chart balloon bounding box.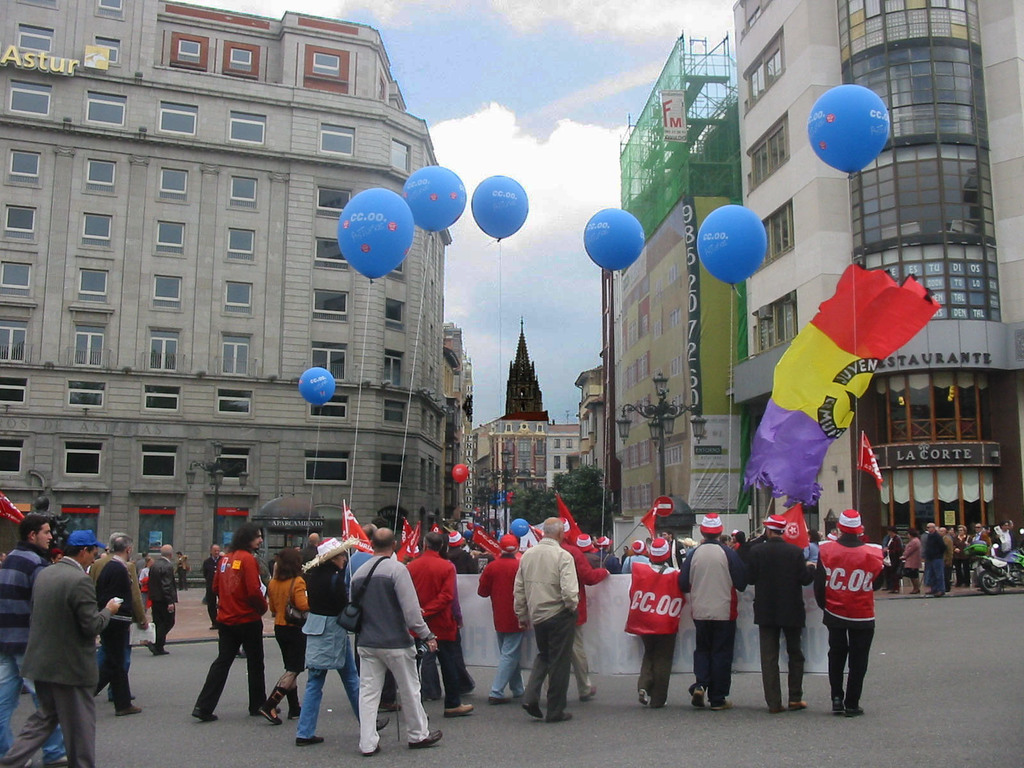
Charted: box=[584, 205, 645, 270].
